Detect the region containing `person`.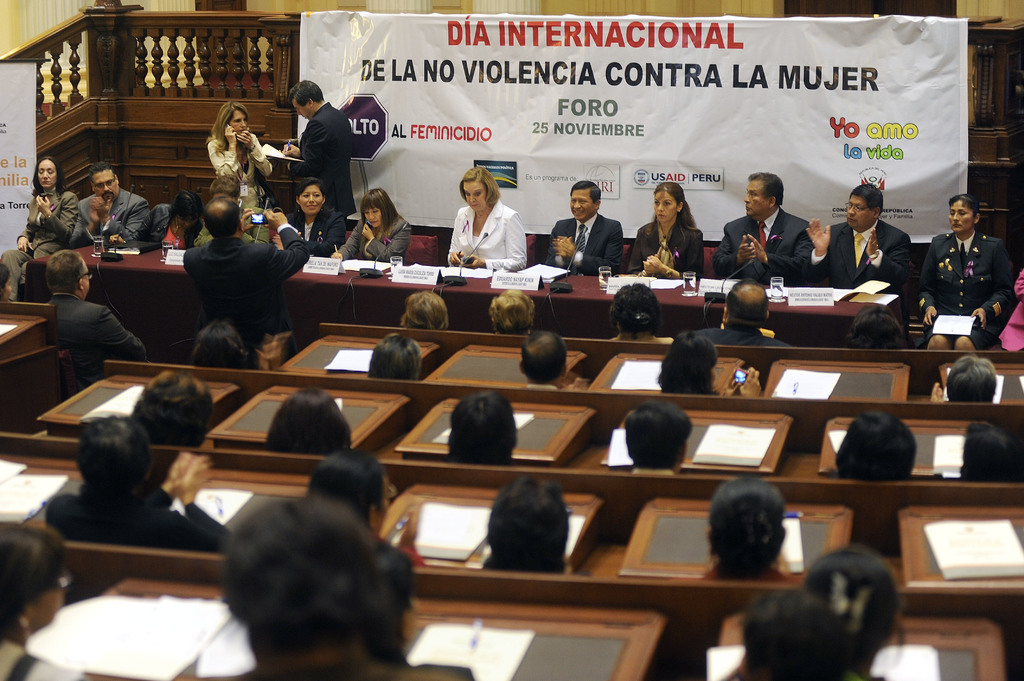
(950,420,1023,484).
